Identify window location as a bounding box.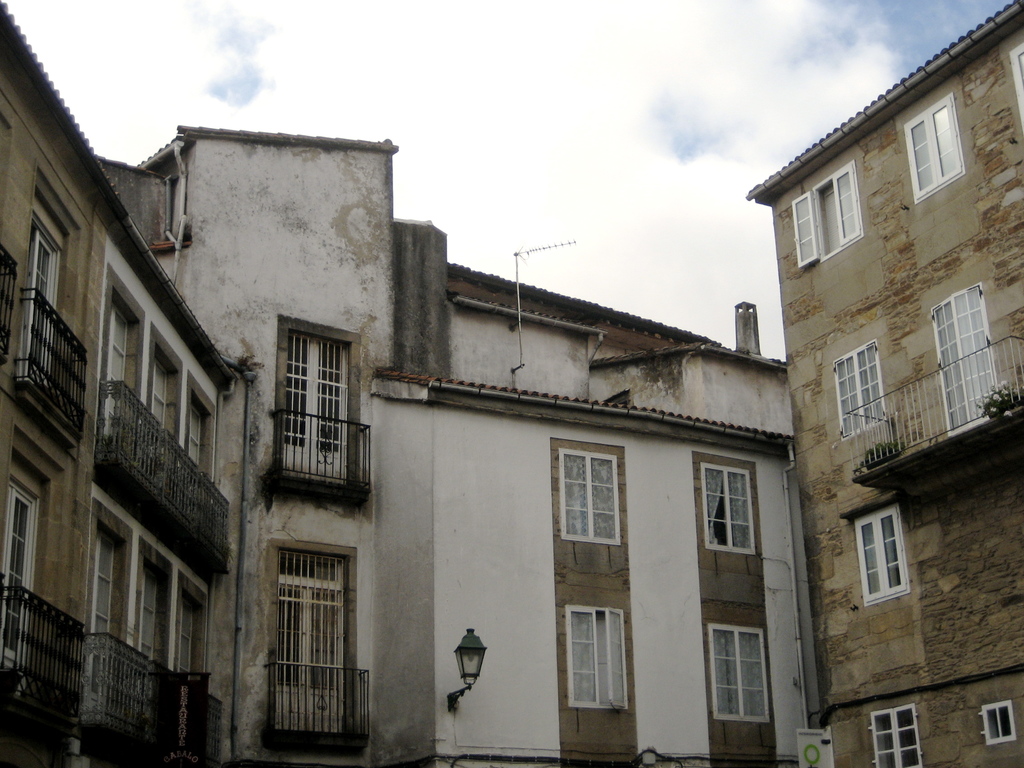
{"x1": 789, "y1": 157, "x2": 868, "y2": 267}.
